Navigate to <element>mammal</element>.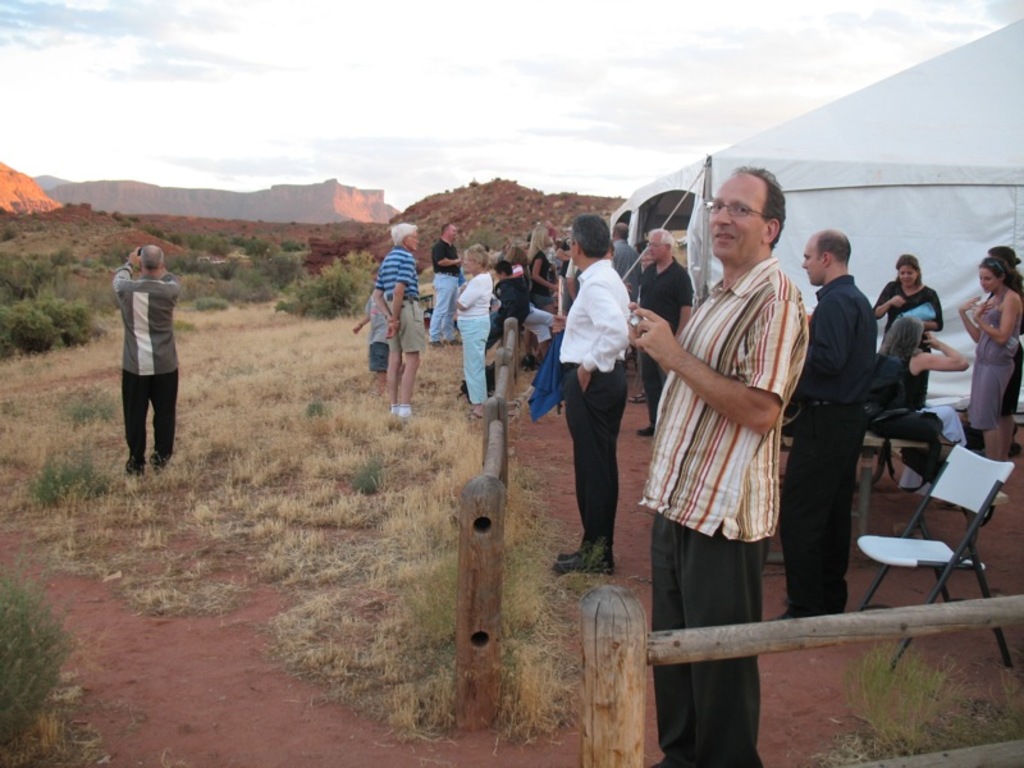
Navigation target: (left=872, top=248, right=942, bottom=398).
